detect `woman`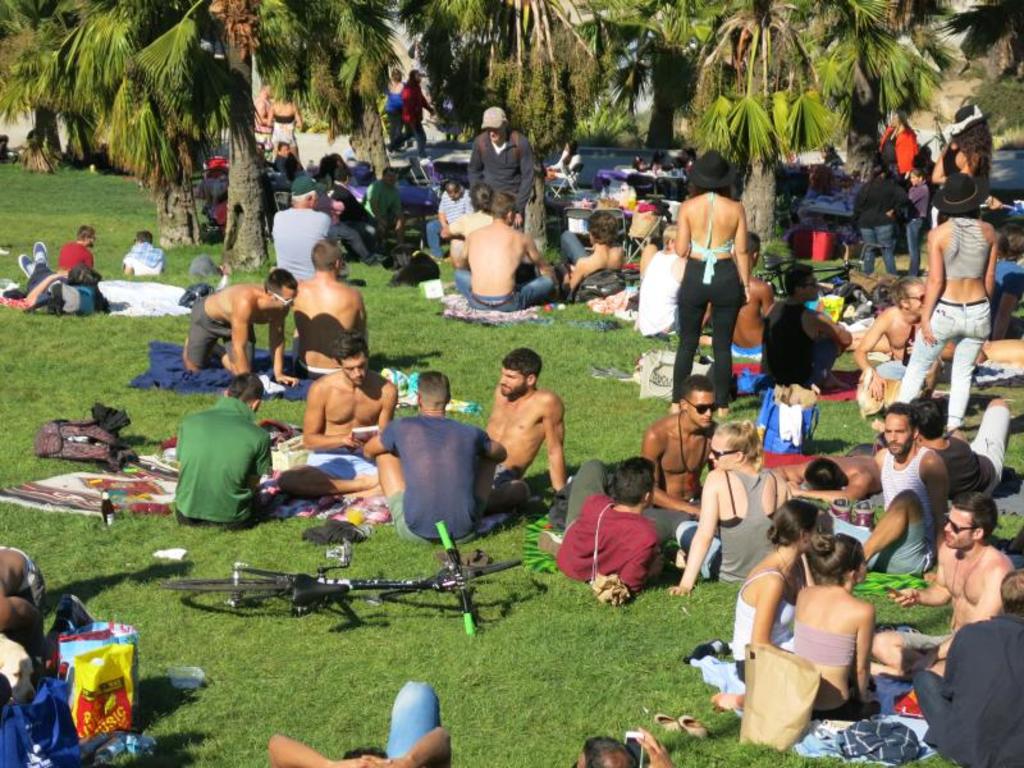
locate(667, 154, 754, 412)
